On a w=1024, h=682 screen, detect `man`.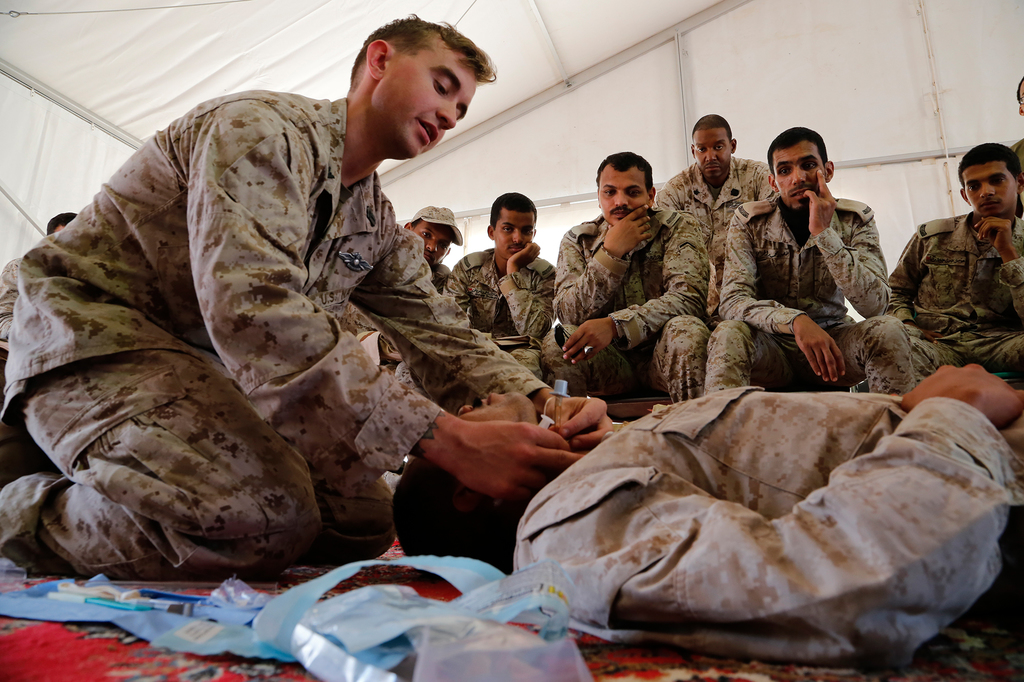
406/202/461/292.
